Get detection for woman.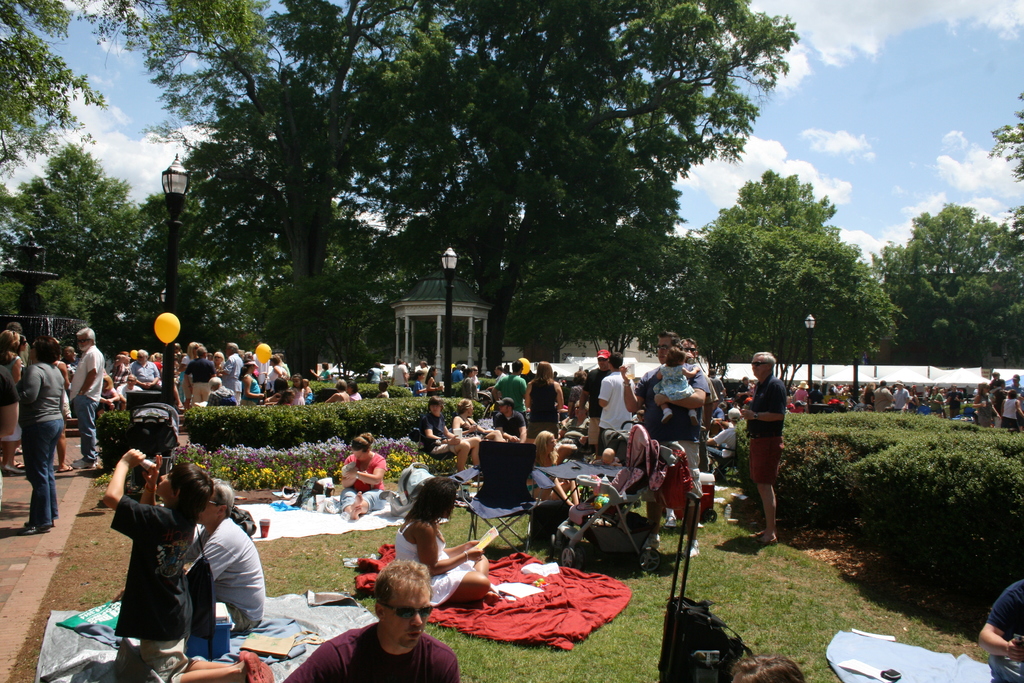
Detection: left=998, top=388, right=1023, bottom=434.
